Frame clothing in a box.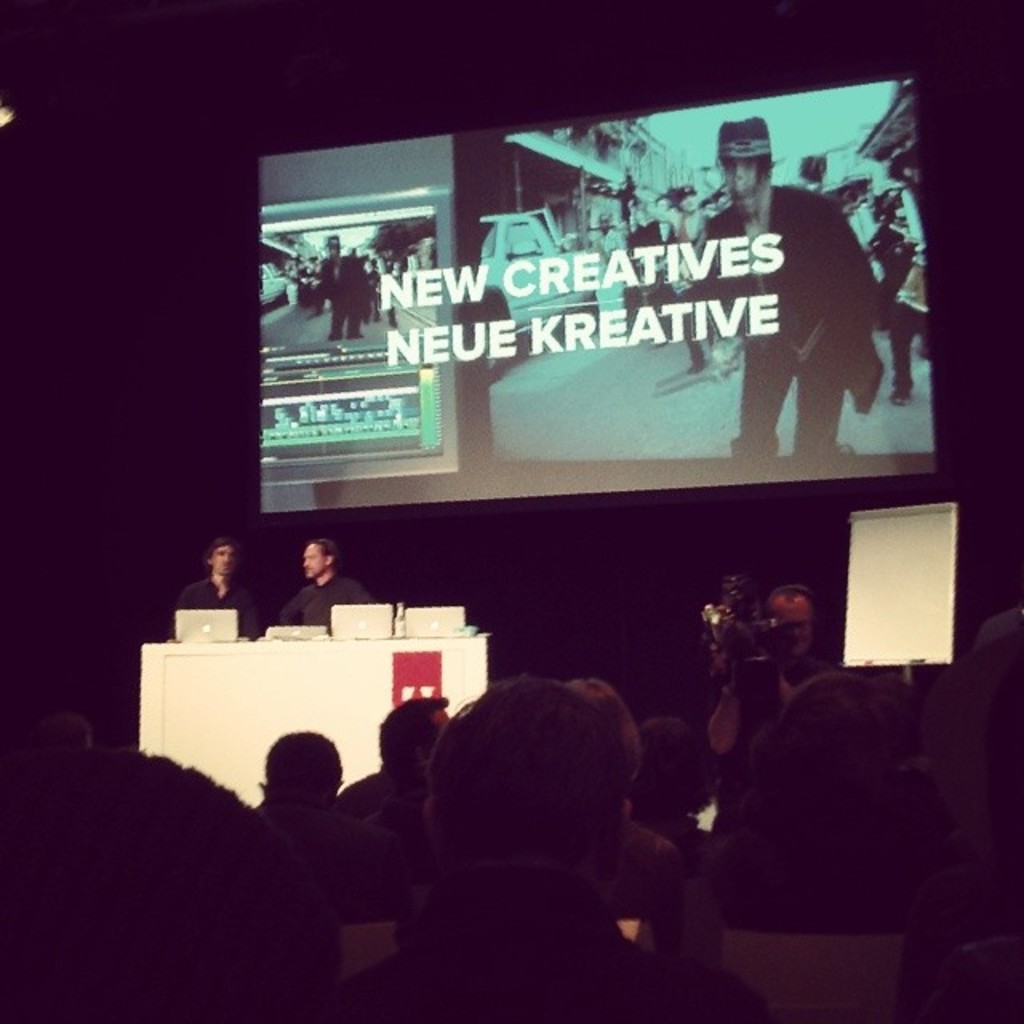
box=[706, 184, 885, 458].
